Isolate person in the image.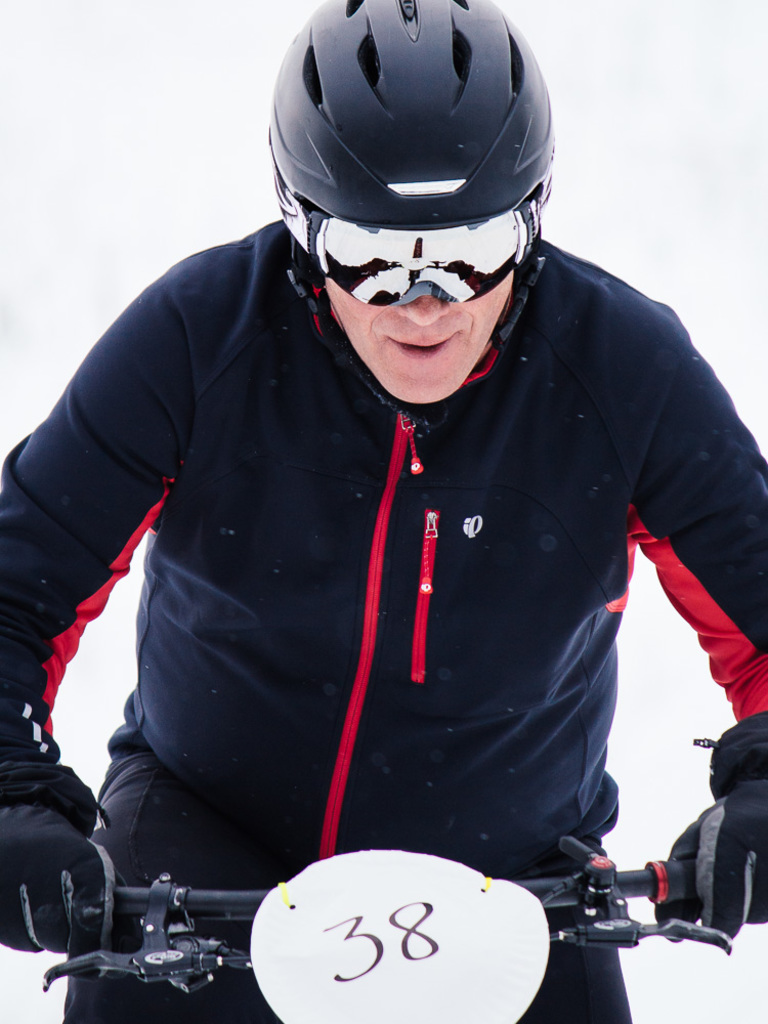
Isolated region: box=[55, 13, 730, 1023].
